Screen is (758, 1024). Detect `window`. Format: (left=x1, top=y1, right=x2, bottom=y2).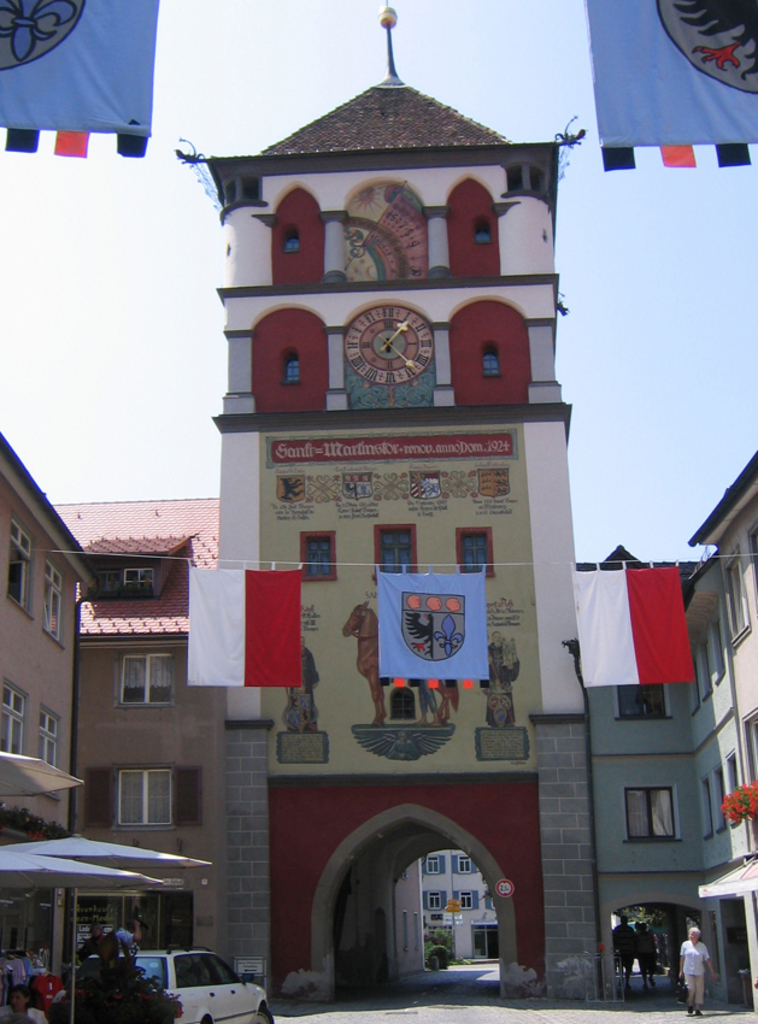
(left=487, top=354, right=499, bottom=378).
